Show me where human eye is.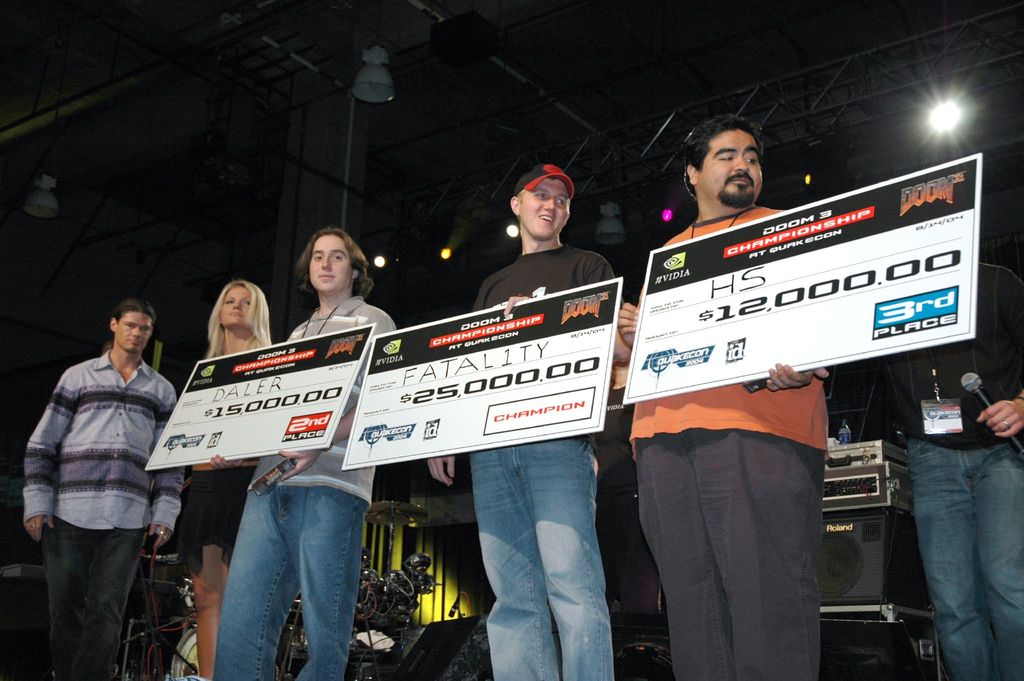
human eye is at BBox(744, 154, 758, 165).
